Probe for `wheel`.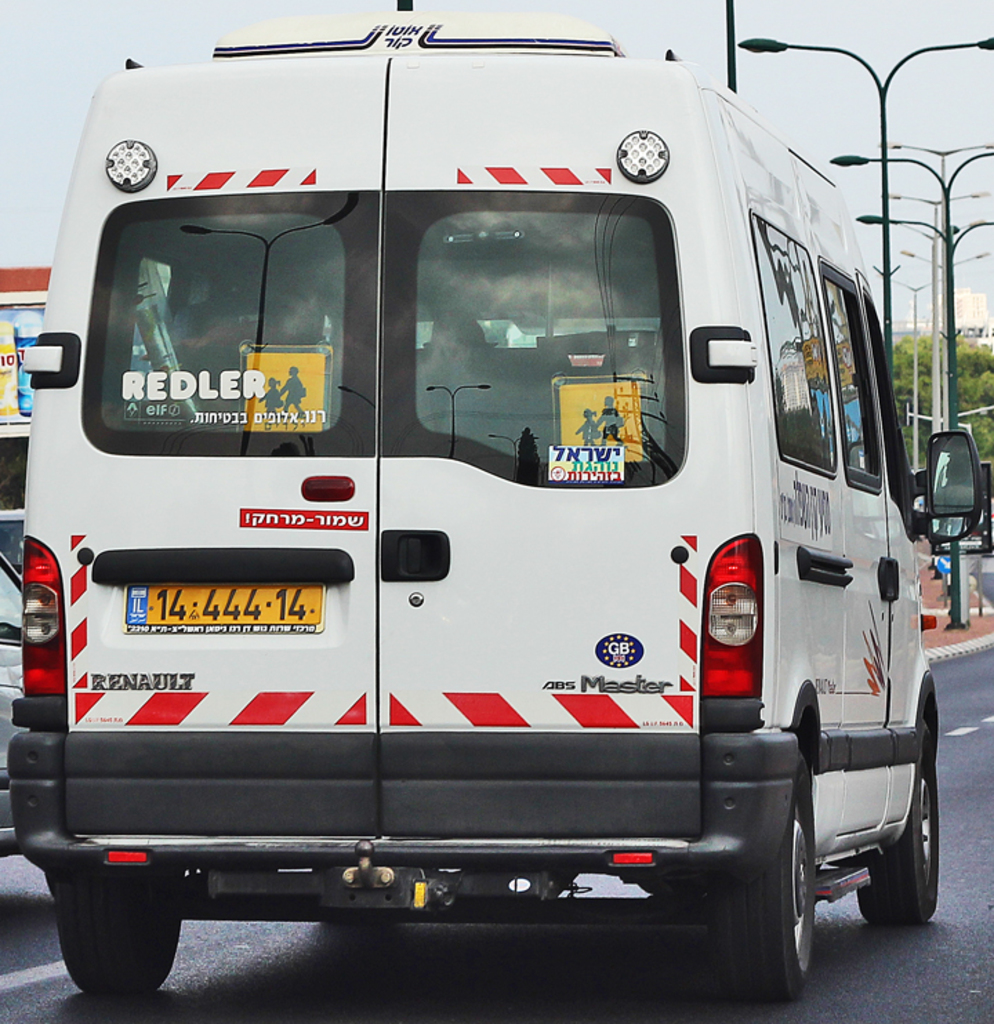
Probe result: 57, 869, 186, 1006.
